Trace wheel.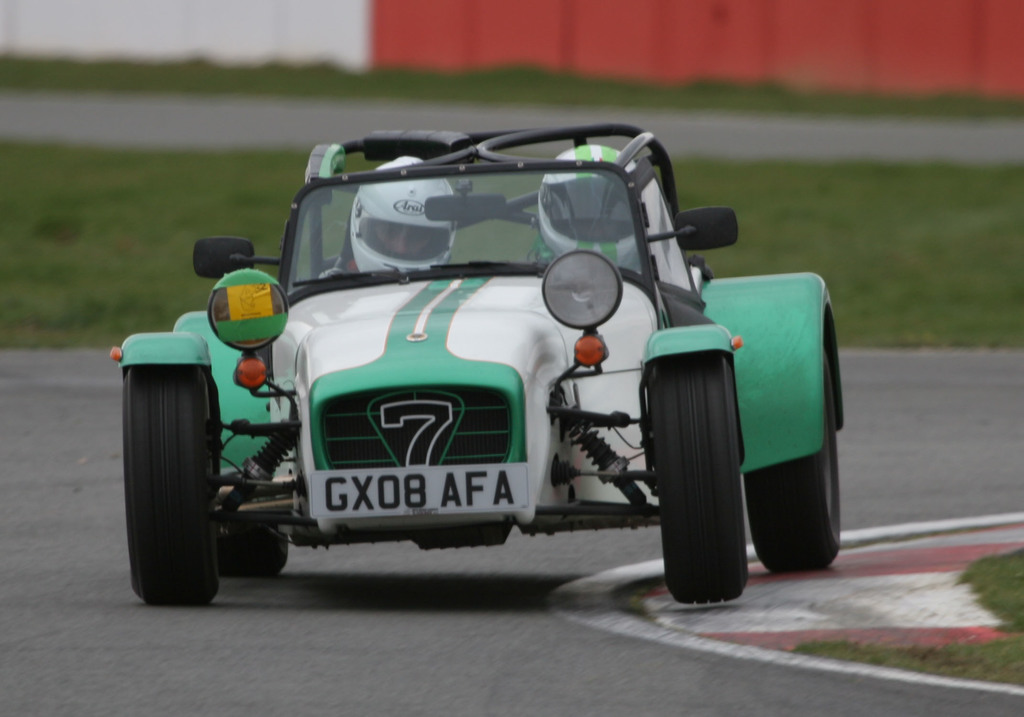
Traced to x1=746, y1=353, x2=840, y2=573.
